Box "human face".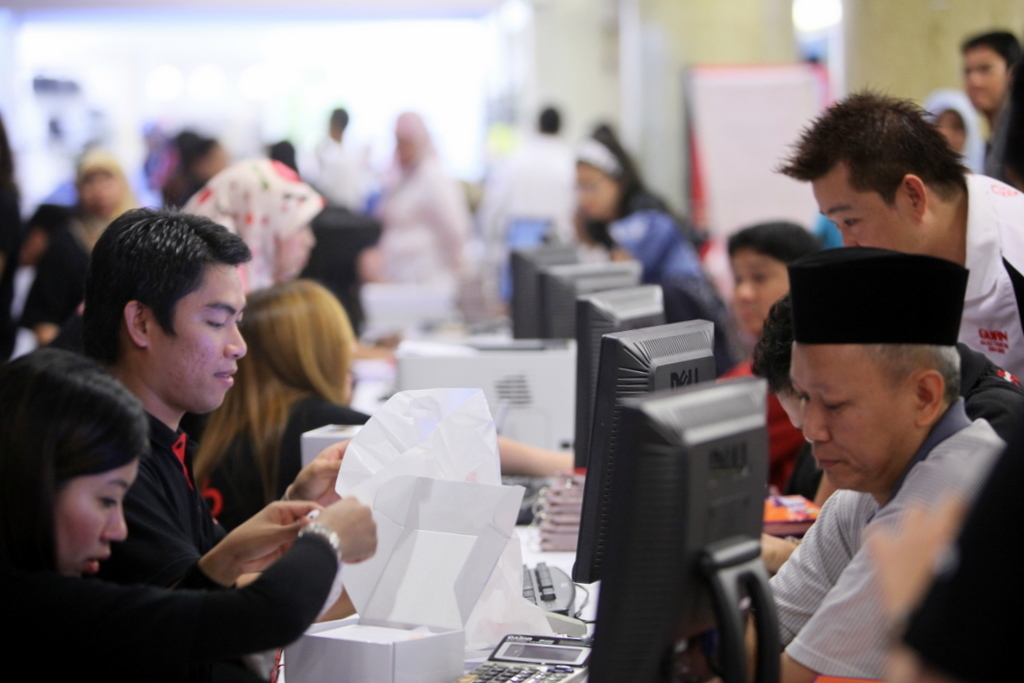
787,345,918,489.
